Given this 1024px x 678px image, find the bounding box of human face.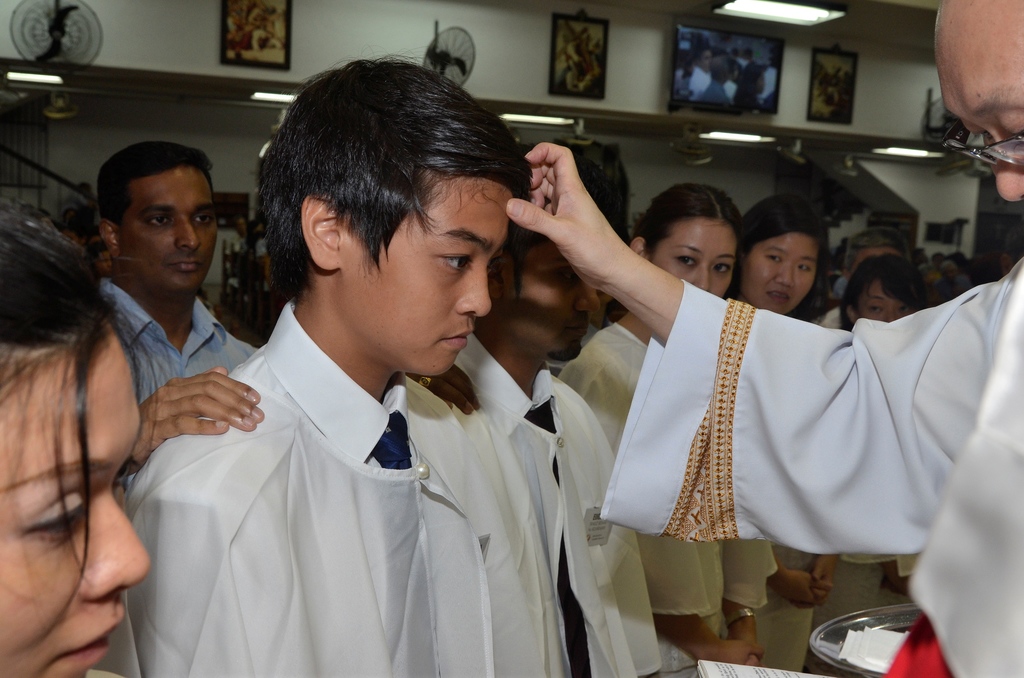
851:279:909:321.
